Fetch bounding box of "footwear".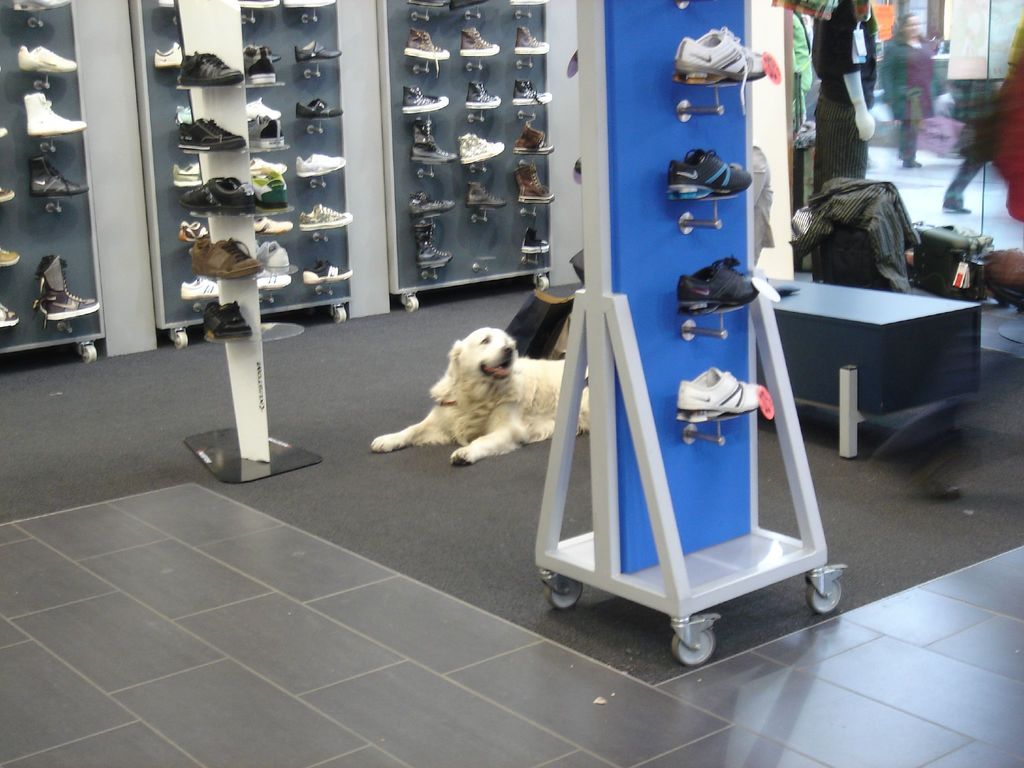
Bbox: l=179, t=217, r=212, b=241.
